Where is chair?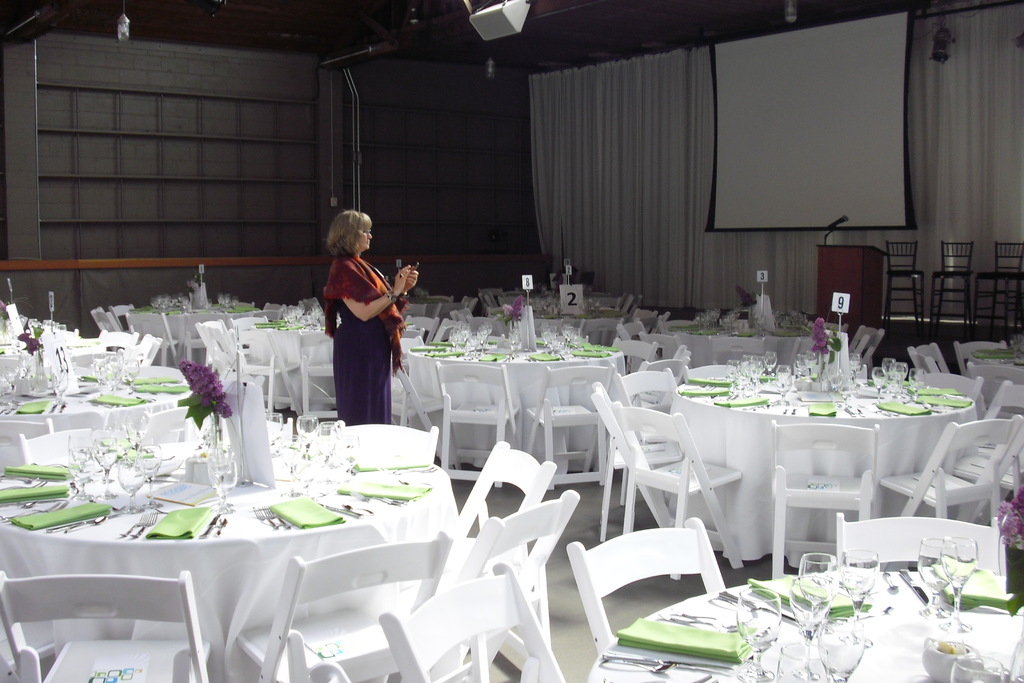
bbox(60, 304, 106, 333).
